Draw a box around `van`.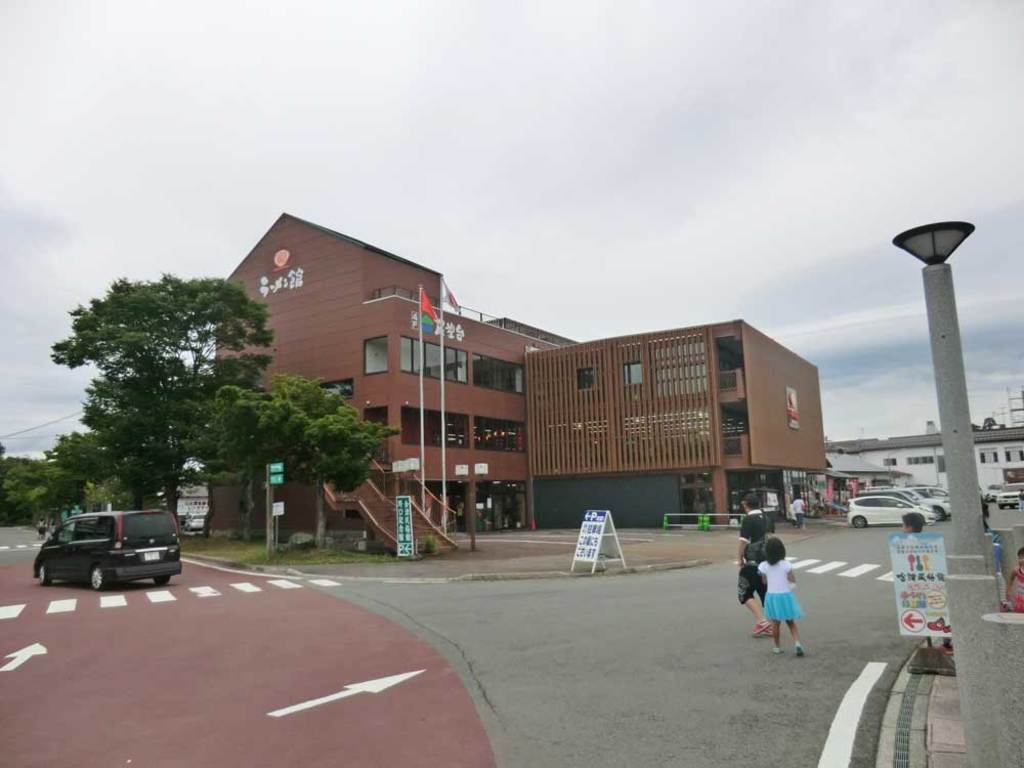
(30,508,185,594).
